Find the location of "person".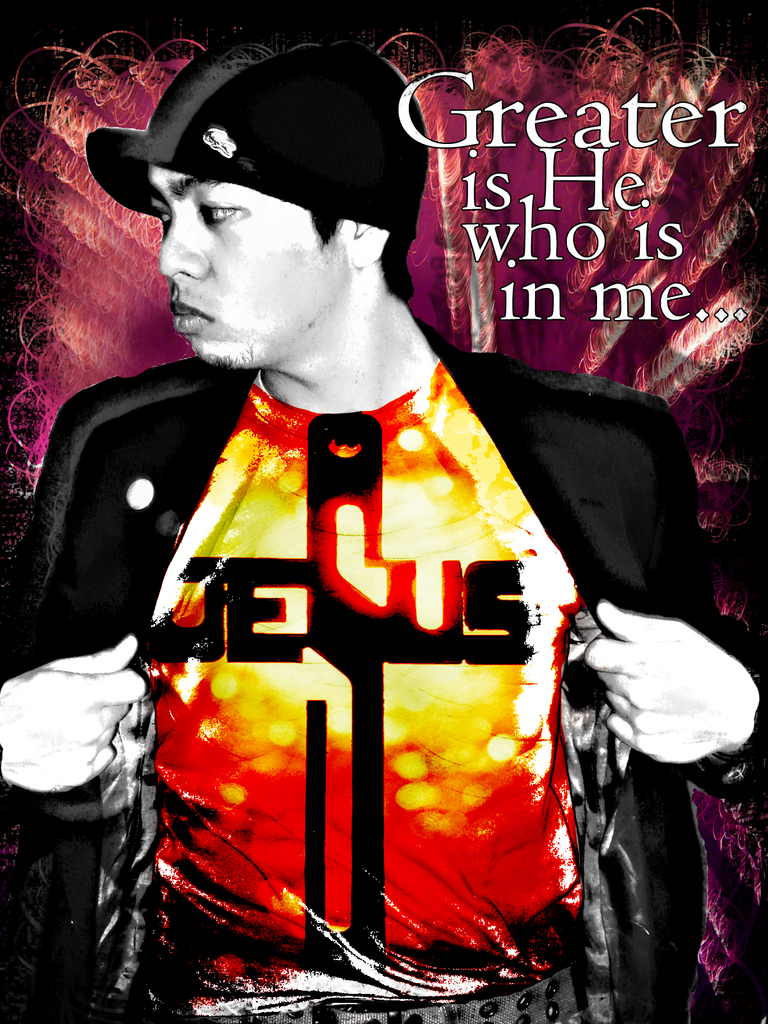
Location: [0, 35, 749, 1018].
